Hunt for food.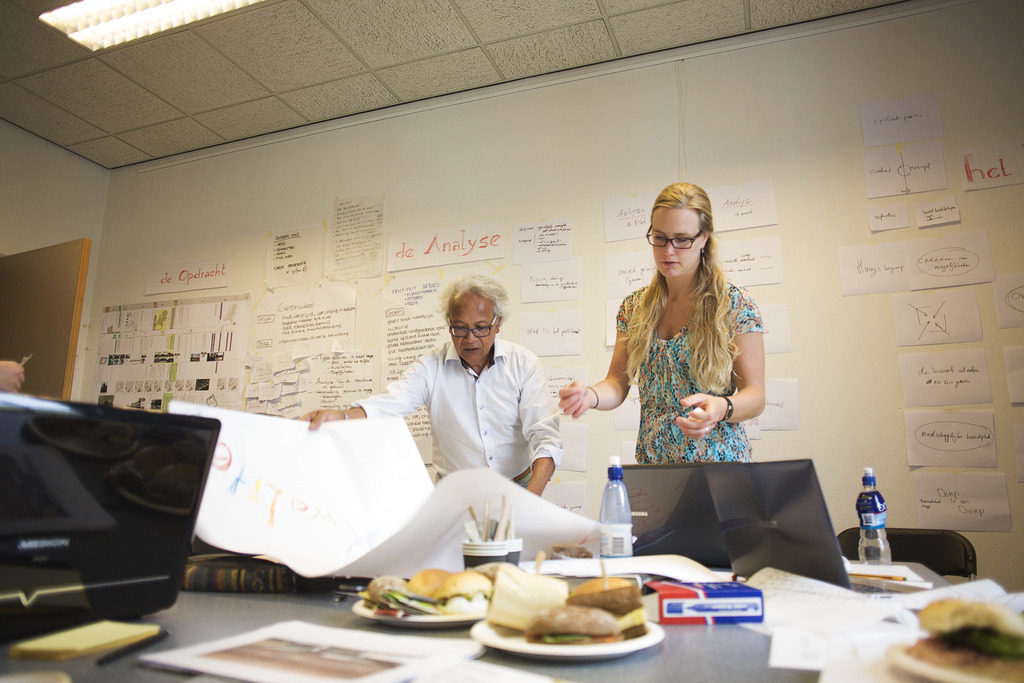
Hunted down at x1=369, y1=575, x2=408, y2=602.
